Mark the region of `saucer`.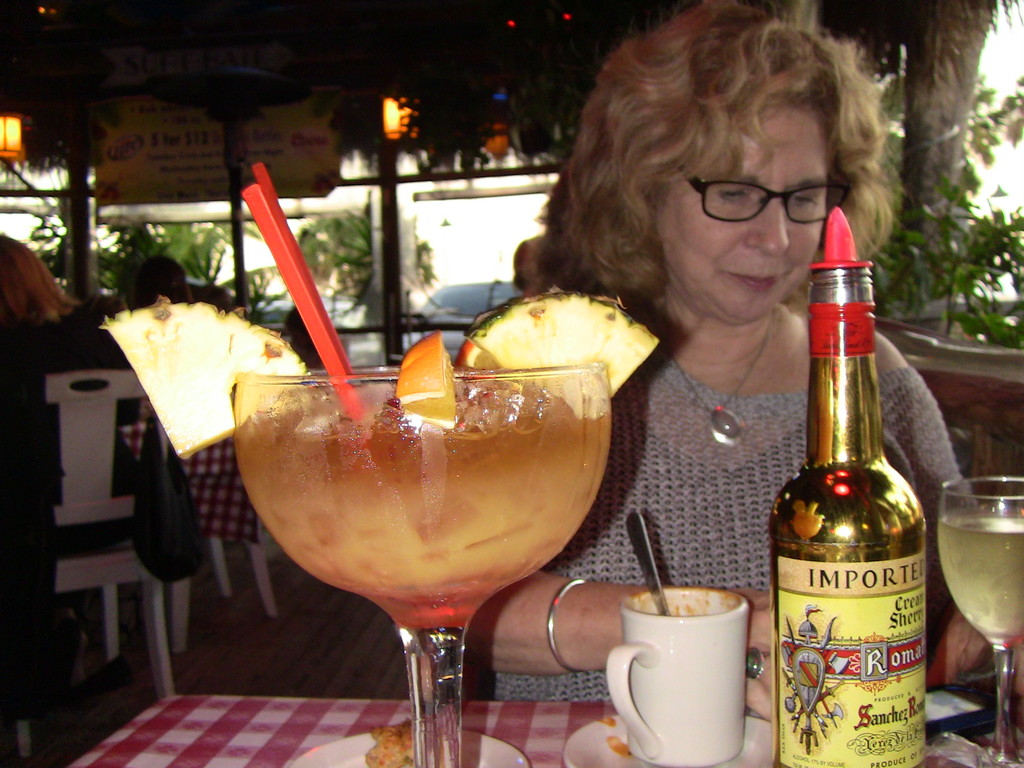
Region: (277, 724, 522, 767).
